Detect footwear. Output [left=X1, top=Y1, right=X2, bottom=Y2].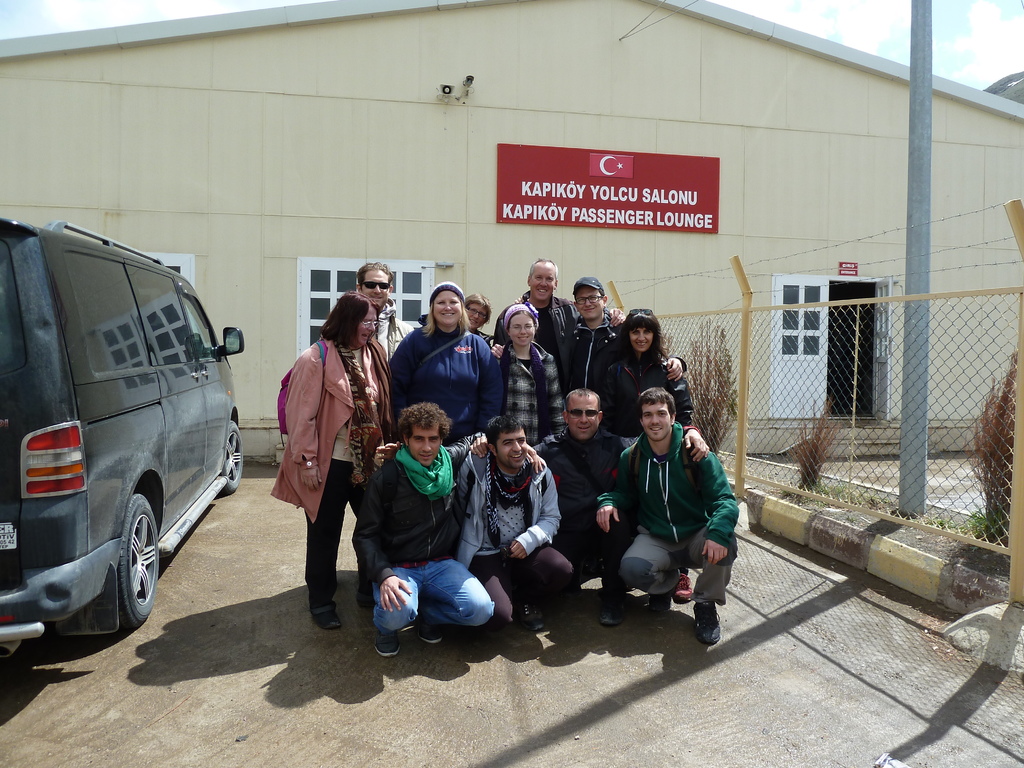
[left=646, top=593, right=675, bottom=614].
